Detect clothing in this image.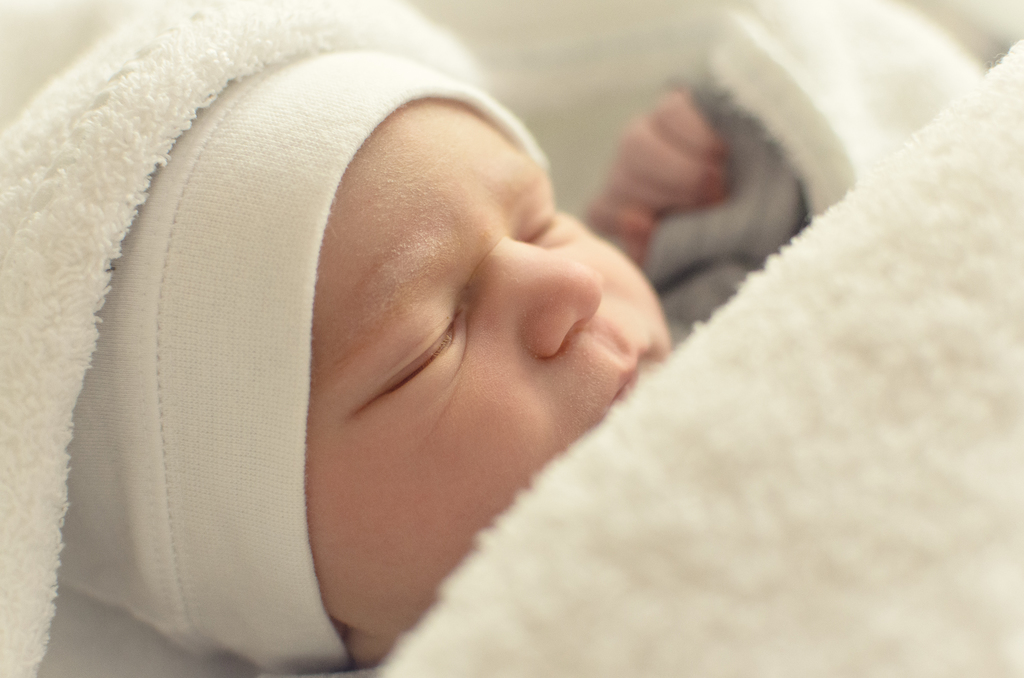
Detection: region(56, 53, 547, 665).
